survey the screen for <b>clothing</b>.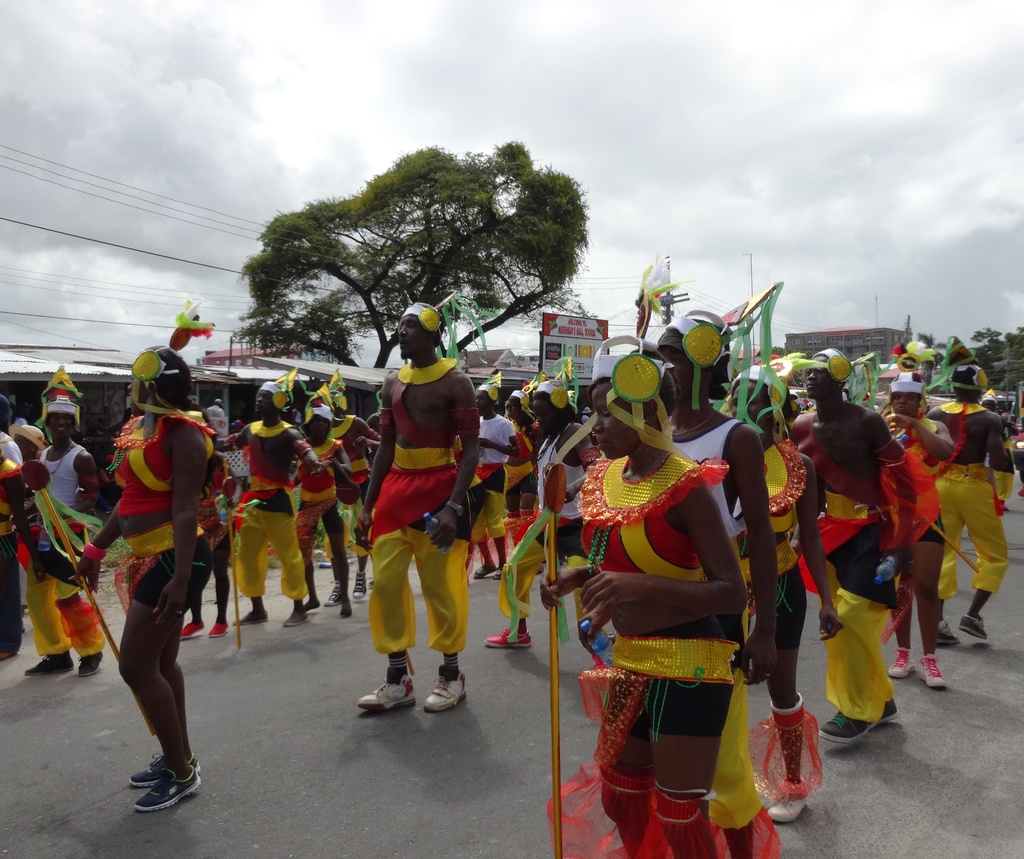
Survey found: [left=100, top=405, right=204, bottom=611].
